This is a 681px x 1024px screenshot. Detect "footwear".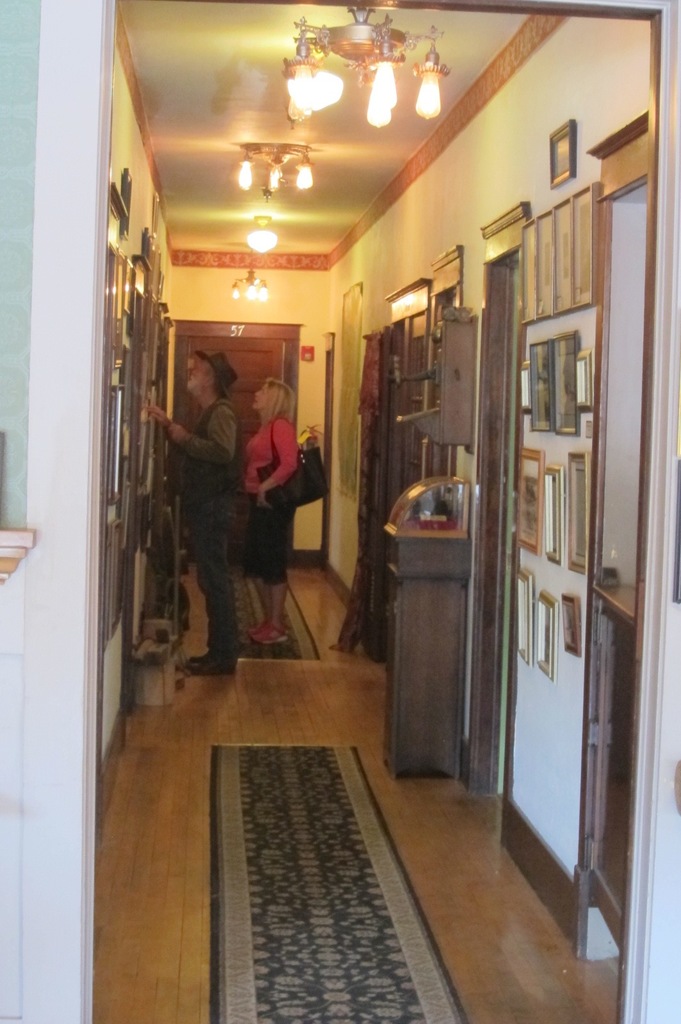
250:619:285:643.
